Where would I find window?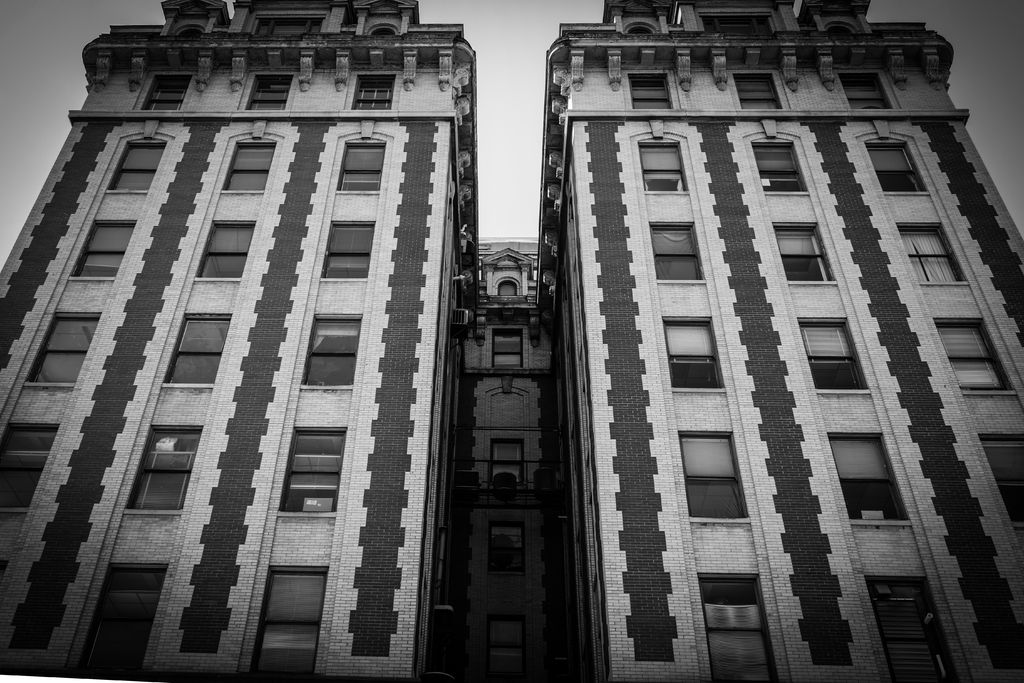
At 696:567:787:682.
